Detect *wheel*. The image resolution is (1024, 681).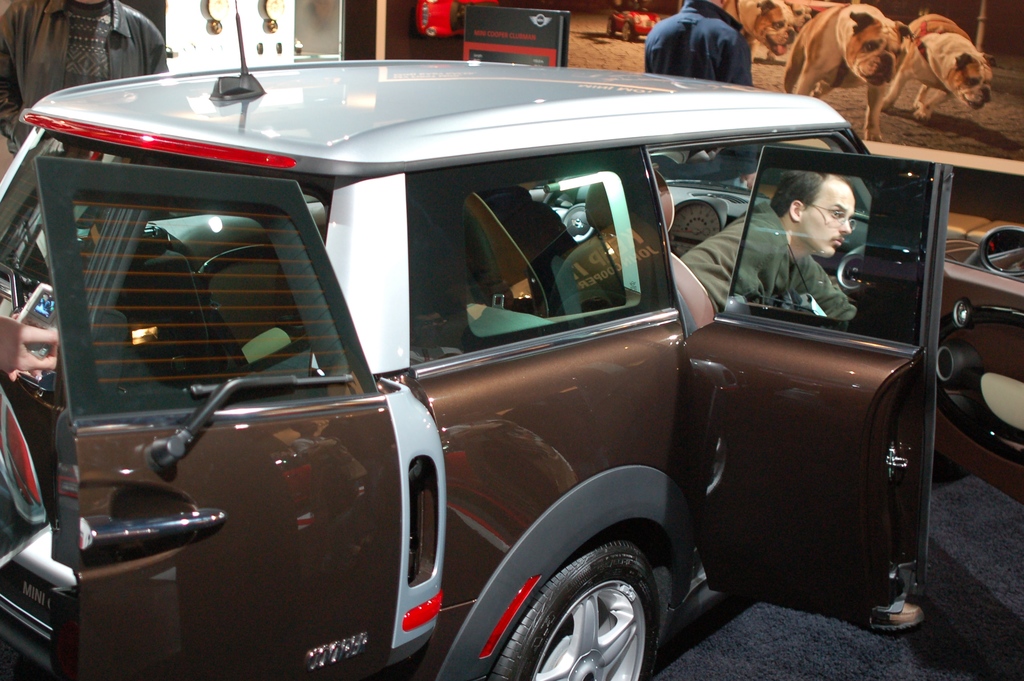
(490, 554, 659, 677).
